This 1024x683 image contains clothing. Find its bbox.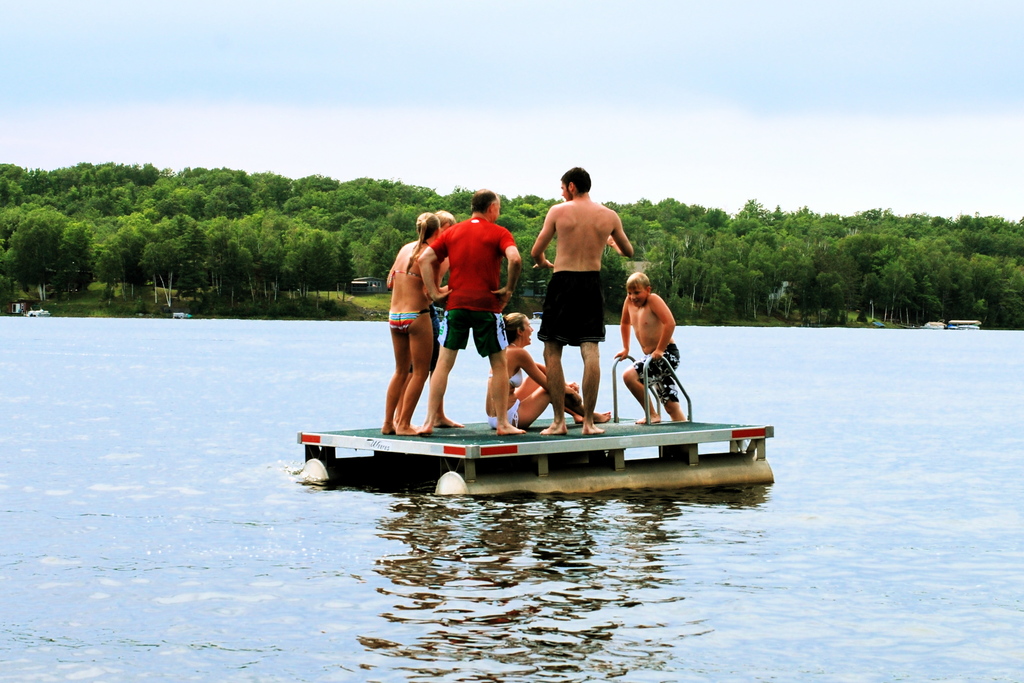
(540, 266, 606, 356).
